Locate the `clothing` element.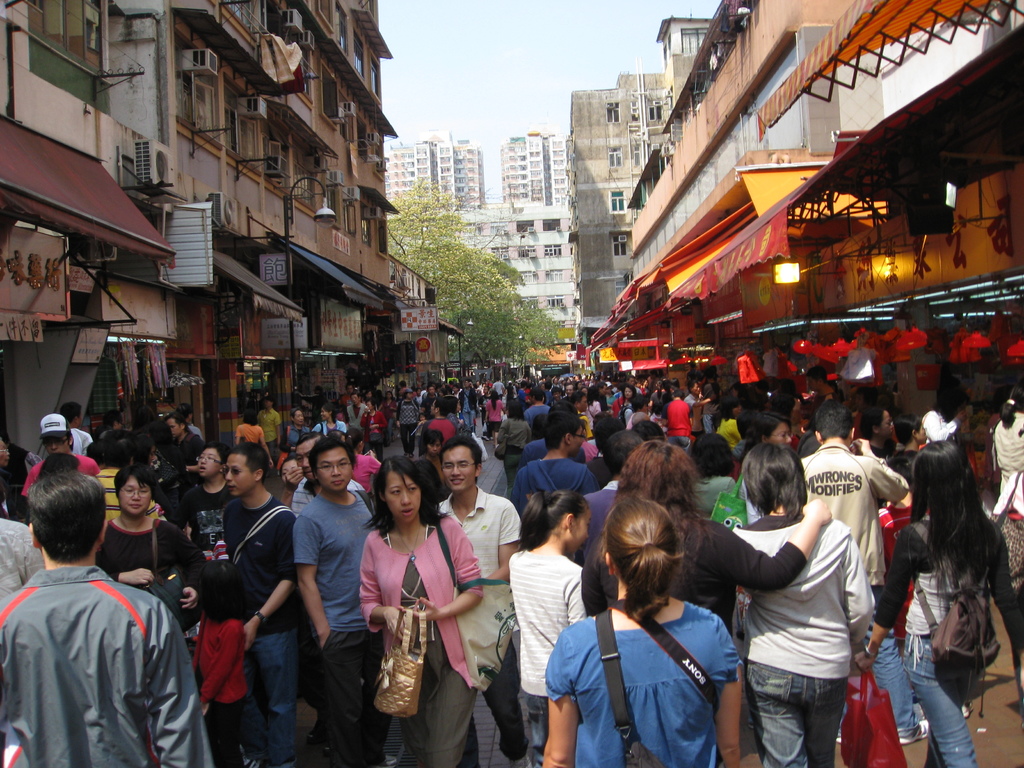
Element bbox: [left=395, top=685, right=476, bottom=767].
